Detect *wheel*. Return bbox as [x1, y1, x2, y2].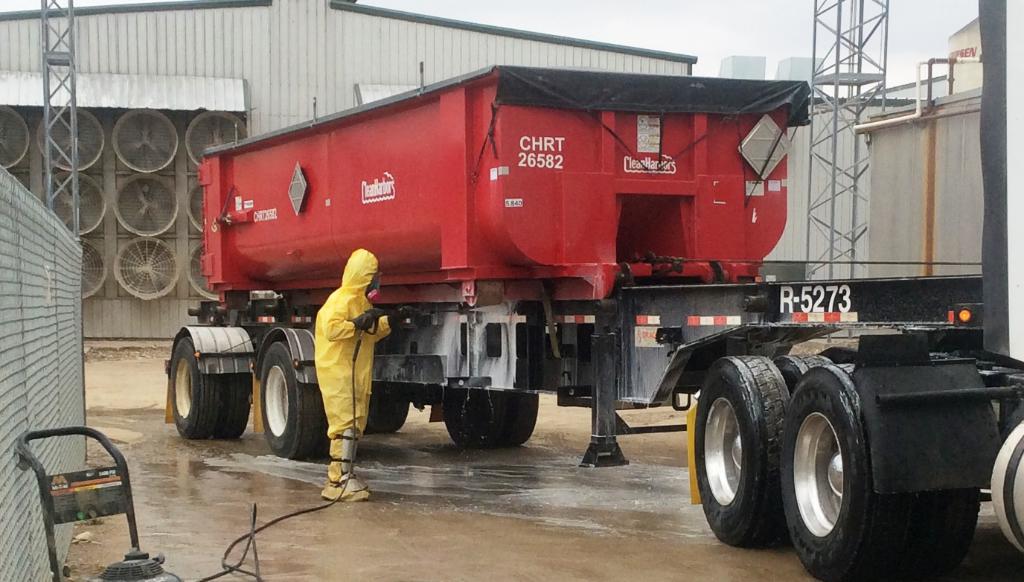
[443, 389, 504, 450].
